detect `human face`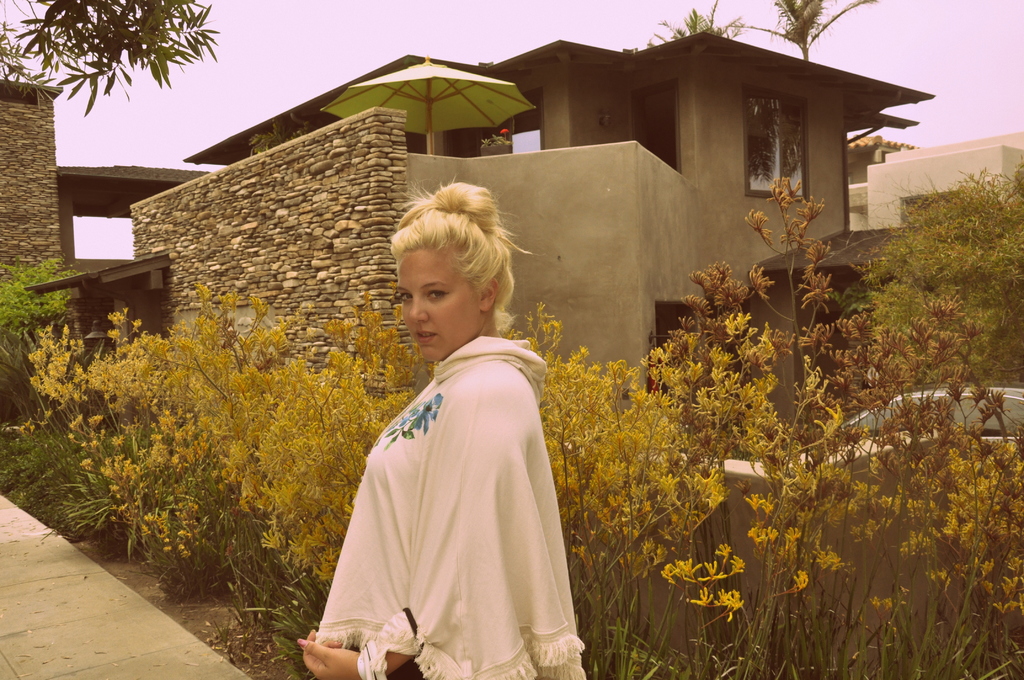
{"left": 393, "top": 245, "right": 480, "bottom": 361}
